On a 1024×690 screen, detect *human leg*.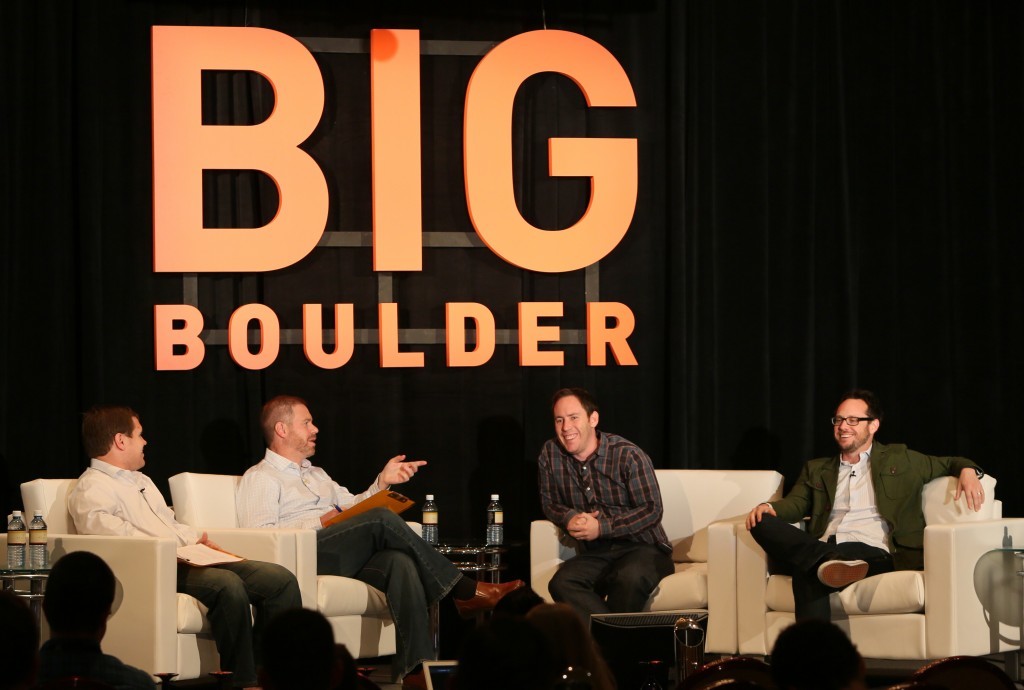
[left=747, top=528, right=871, bottom=588].
